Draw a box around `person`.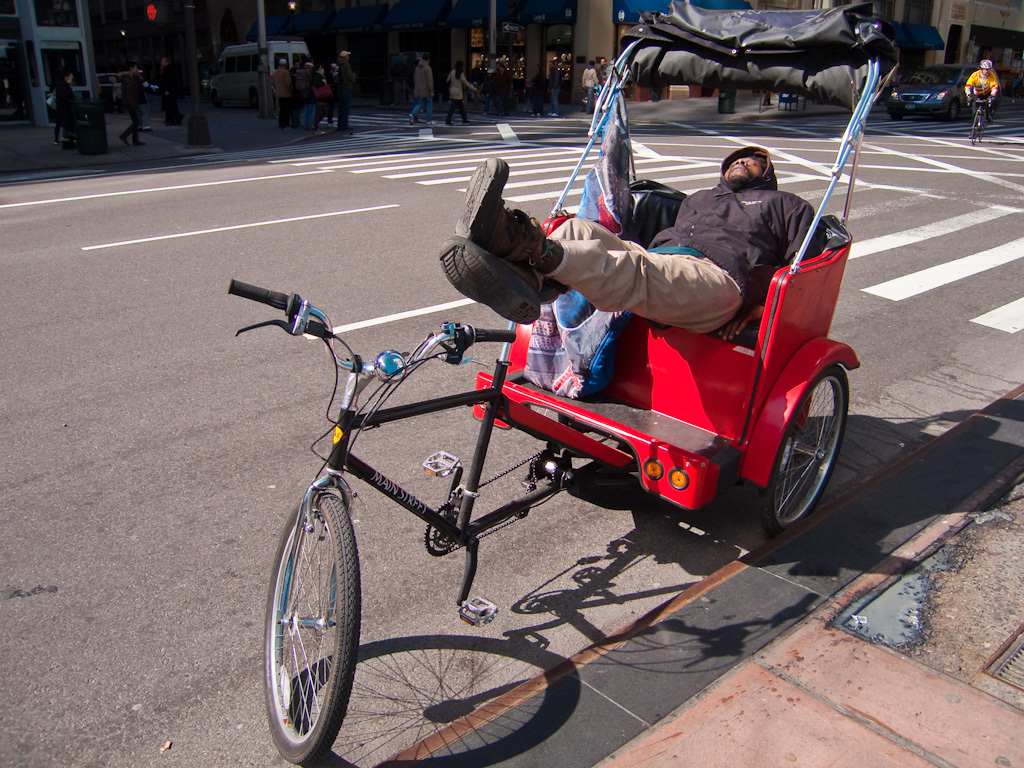
select_region(58, 73, 74, 145).
